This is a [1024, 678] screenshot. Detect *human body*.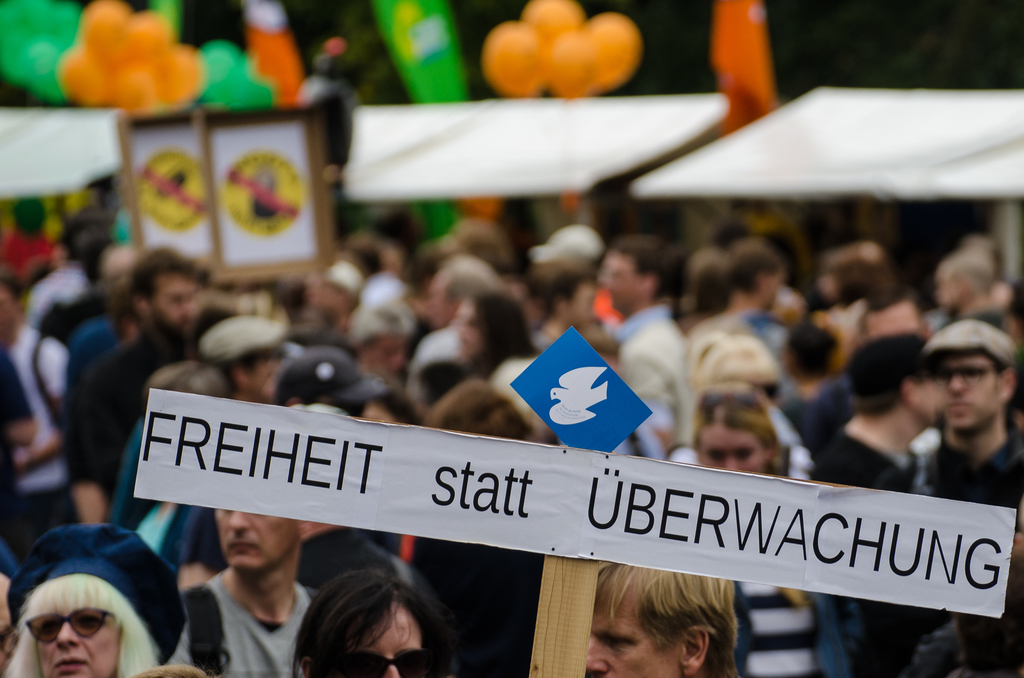
(808,329,959,500).
